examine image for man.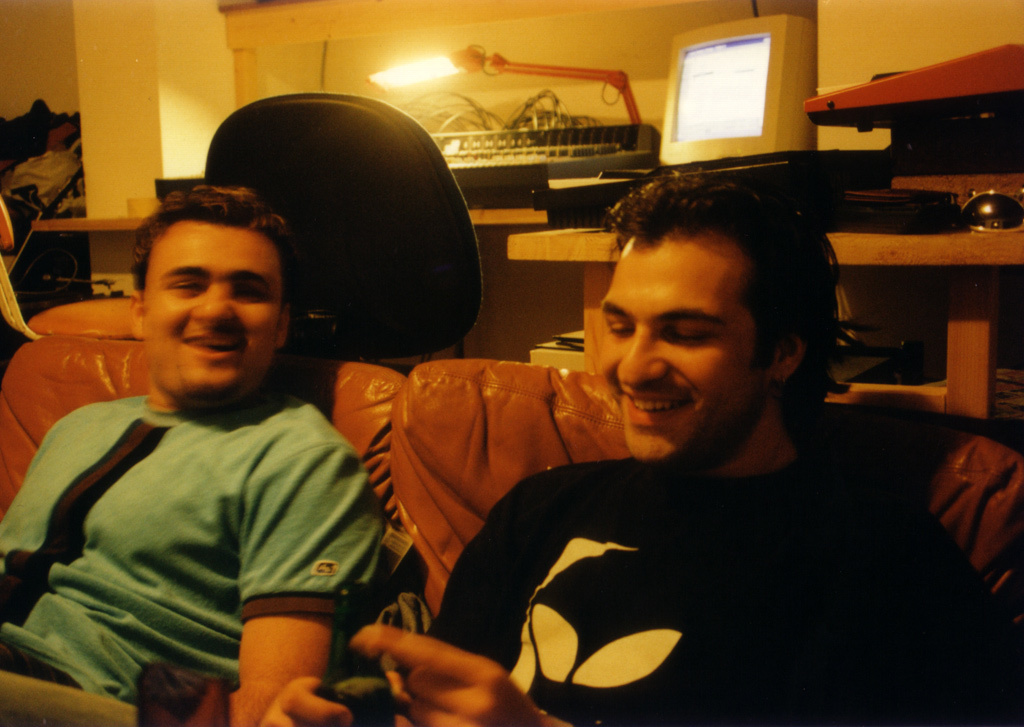
Examination result: x1=253 y1=171 x2=1023 y2=726.
